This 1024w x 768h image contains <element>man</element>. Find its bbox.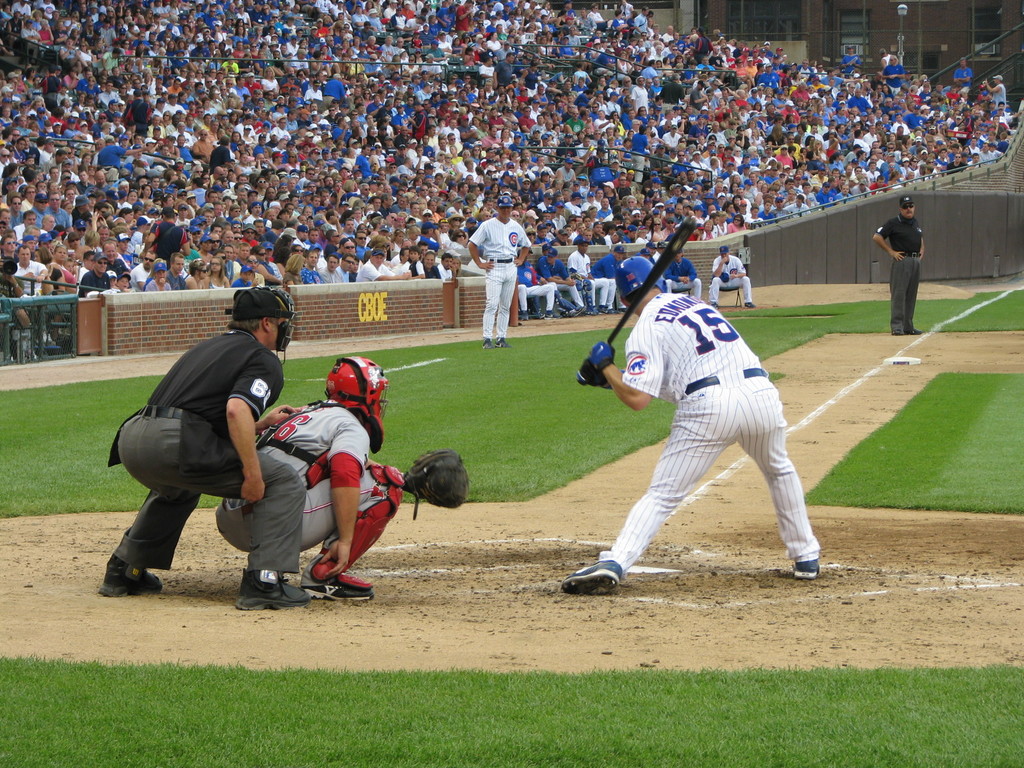
212/353/406/602.
